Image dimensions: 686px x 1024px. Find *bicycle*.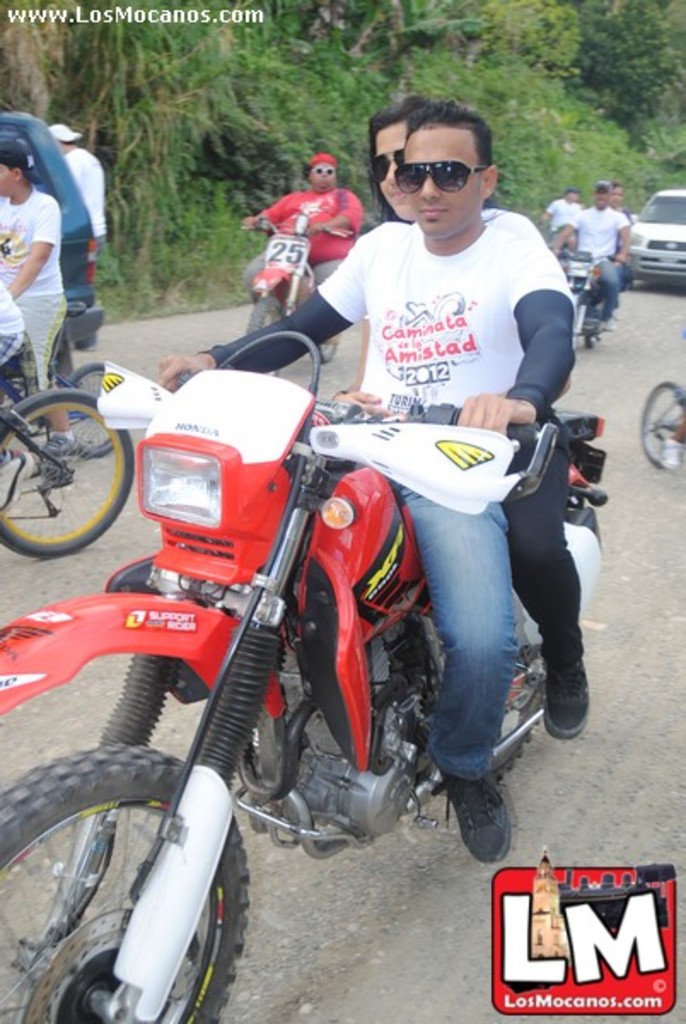
detection(0, 300, 131, 461).
